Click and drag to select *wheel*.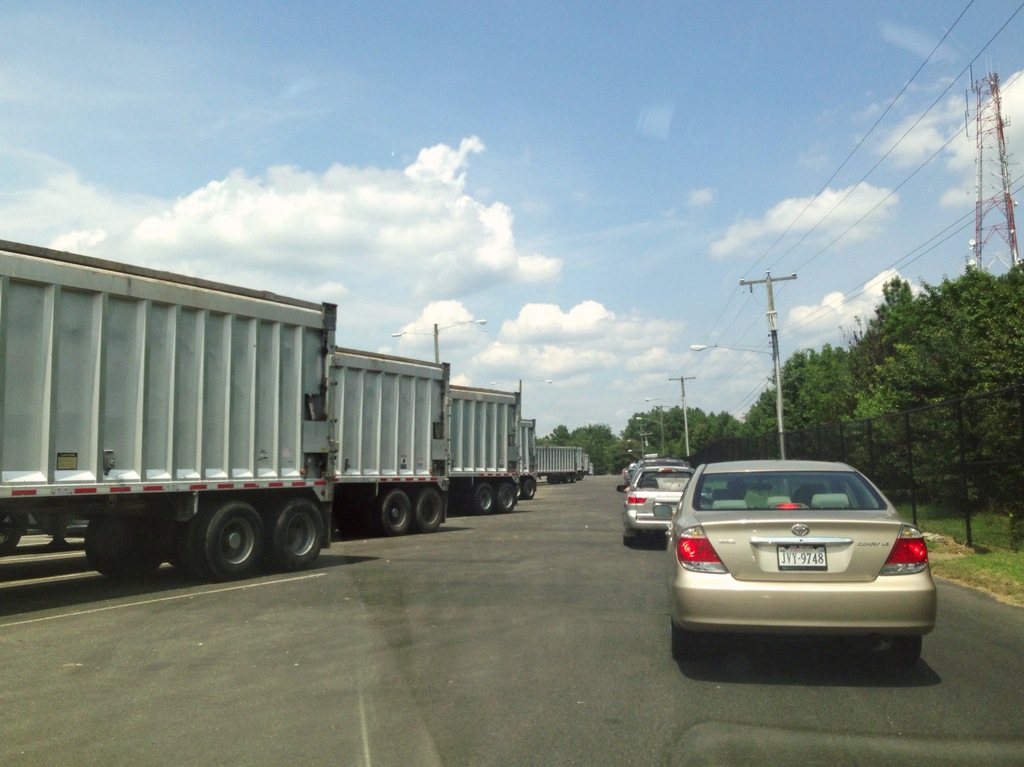
Selection: [left=470, top=485, right=493, bottom=515].
